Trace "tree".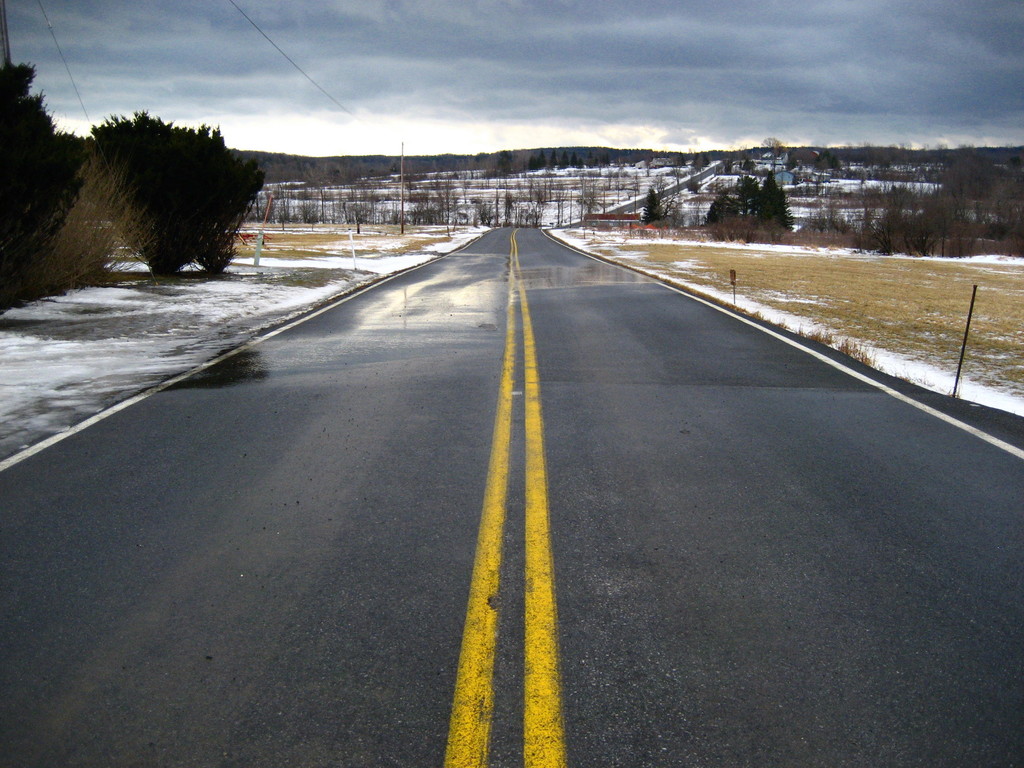
Traced to l=707, t=194, r=730, b=228.
